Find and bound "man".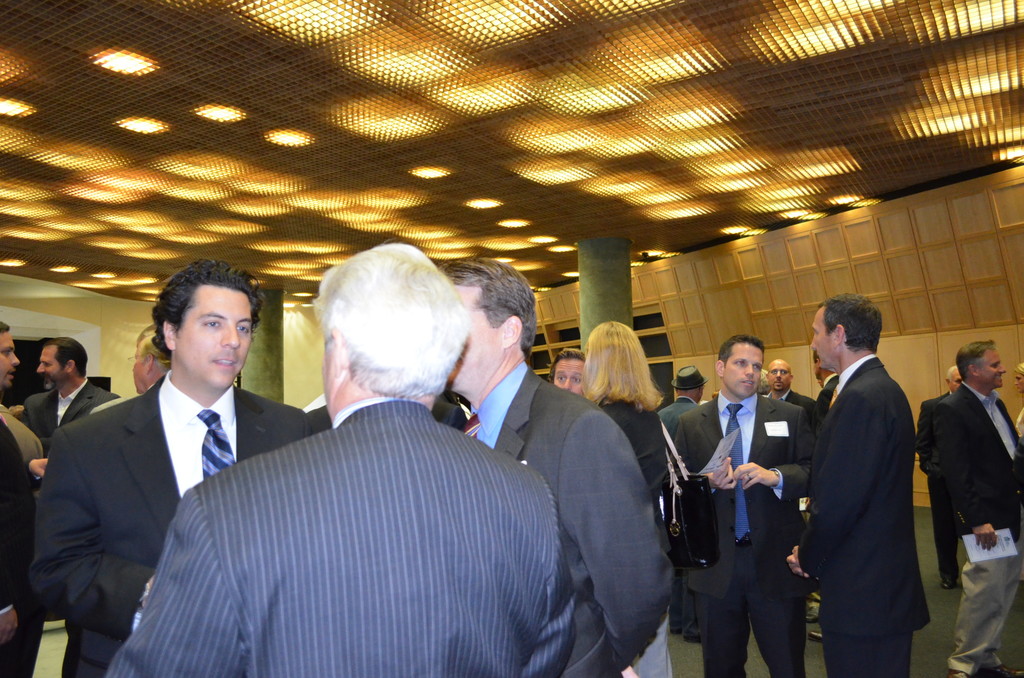
Bound: detection(786, 291, 919, 677).
